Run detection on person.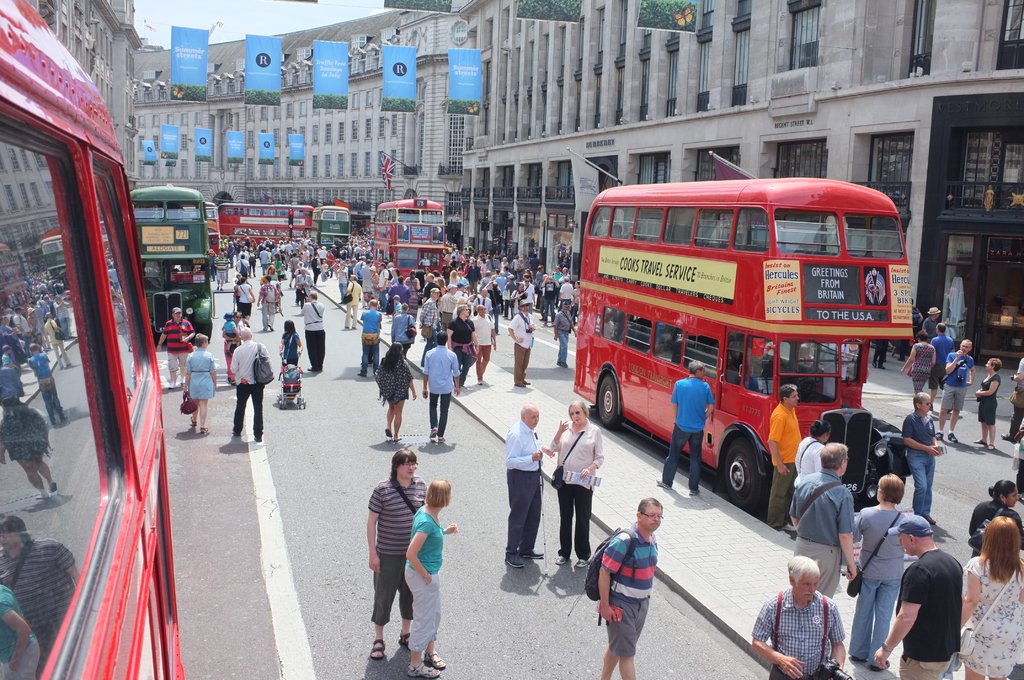
Result: <box>657,356,717,496</box>.
